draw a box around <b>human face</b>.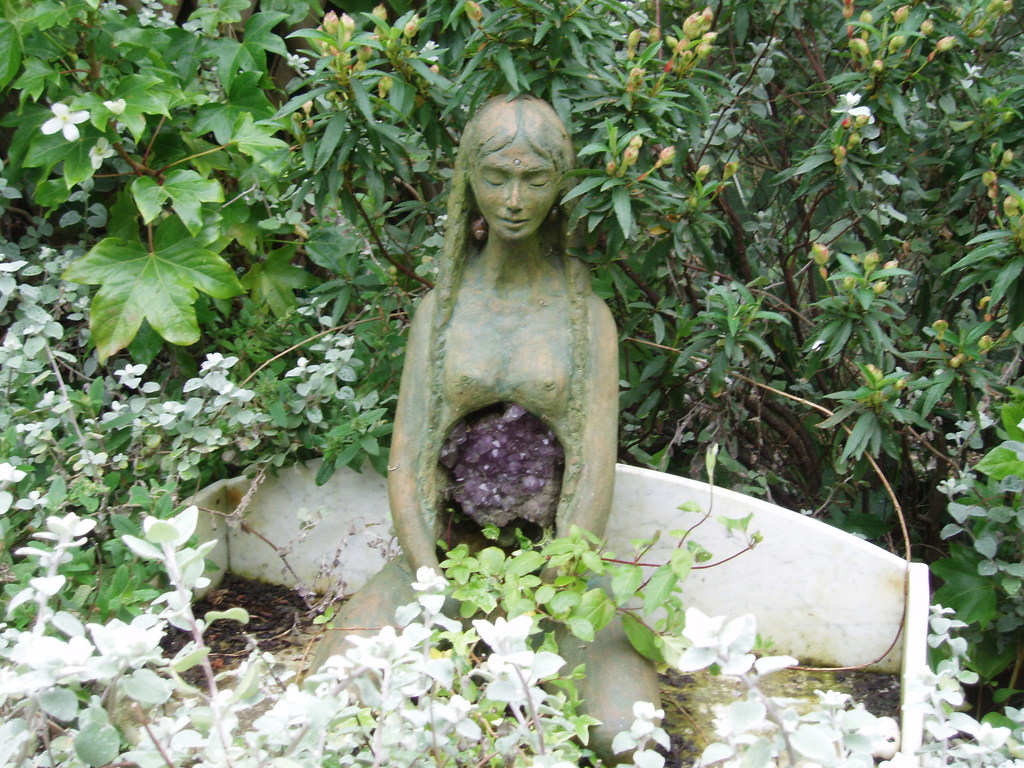
468/139/562/243.
